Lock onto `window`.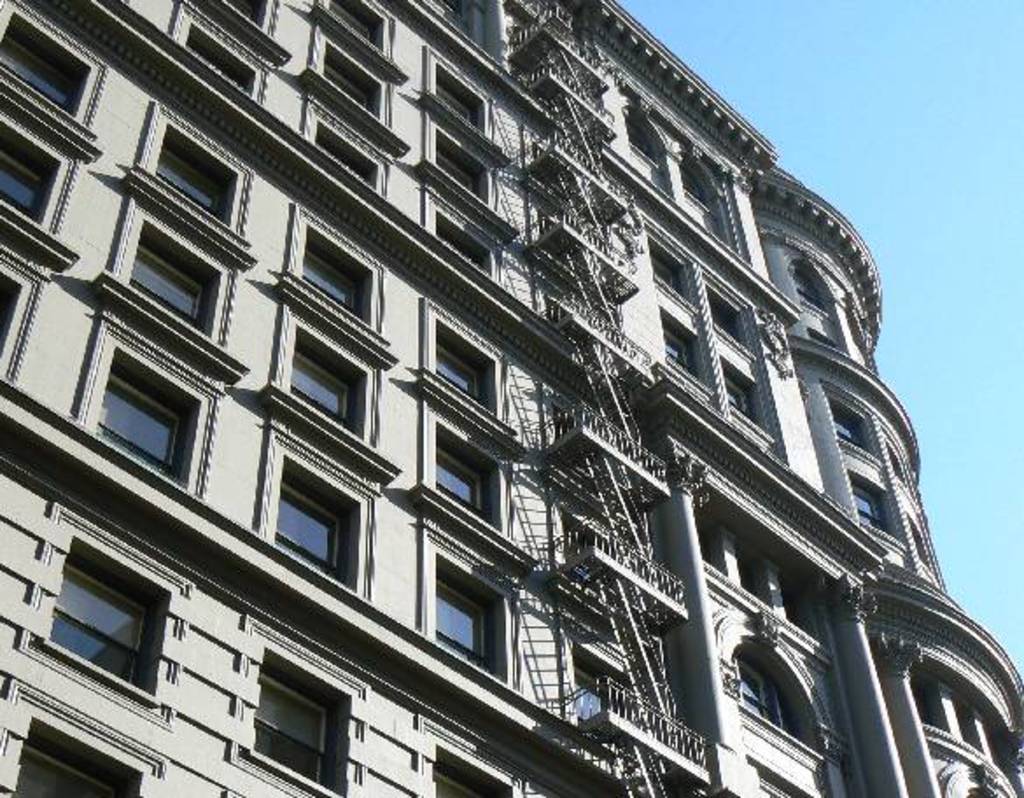
Locked: 305/87/401/196.
